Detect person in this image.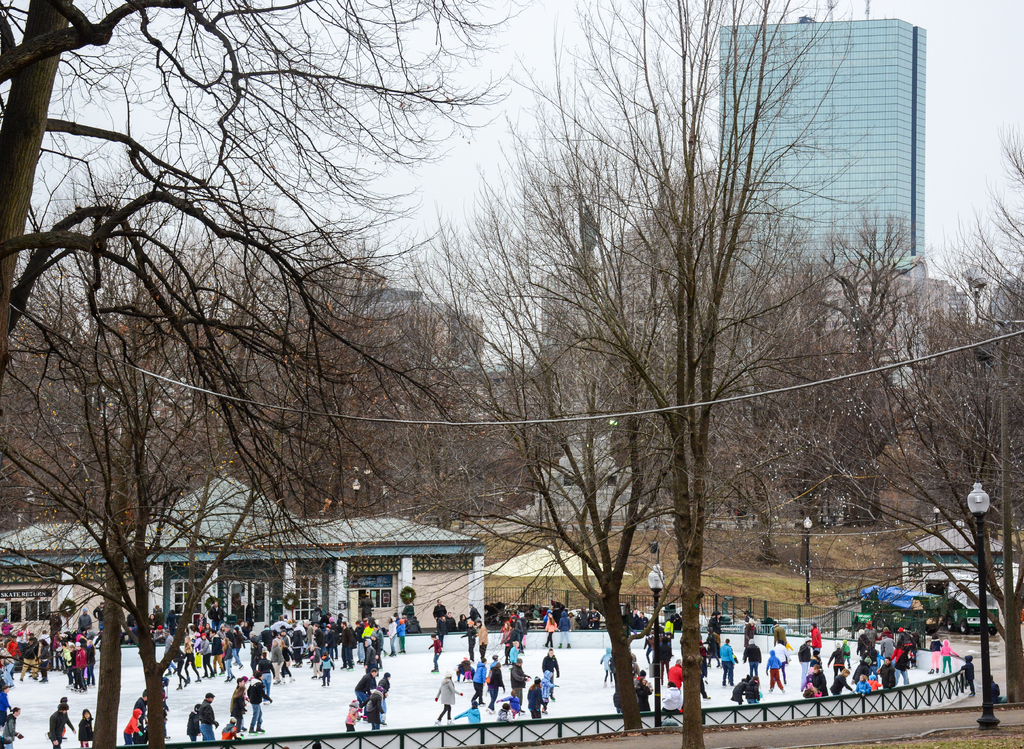
Detection: (398,618,409,648).
